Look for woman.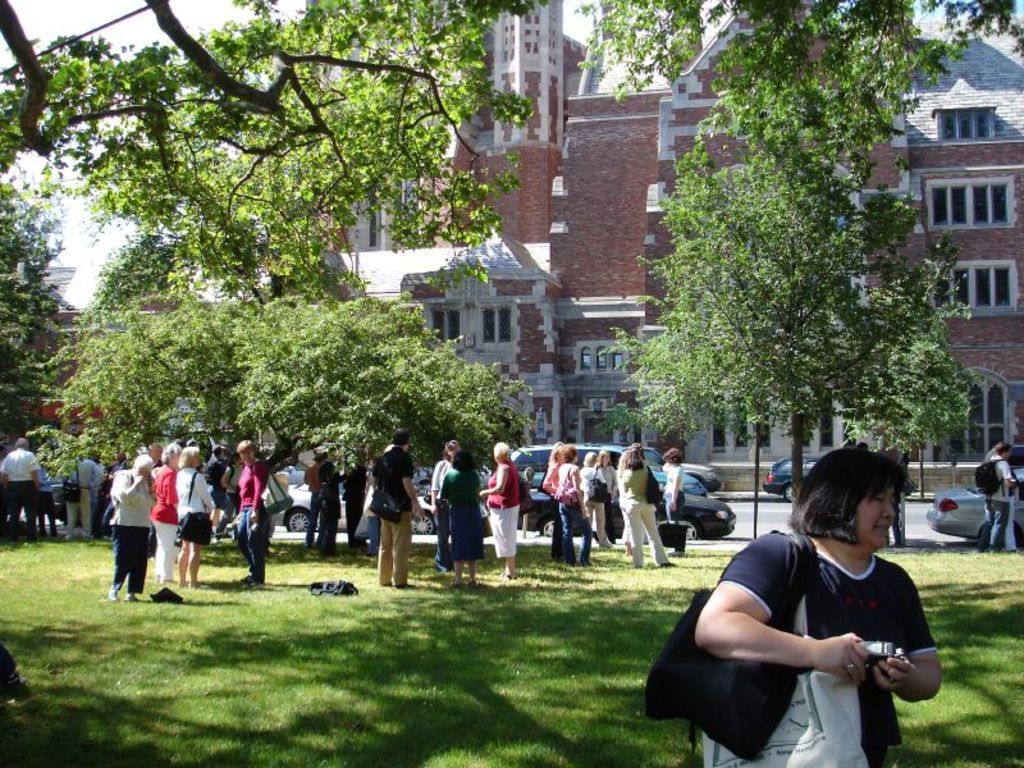
Found: crop(657, 443, 687, 540).
